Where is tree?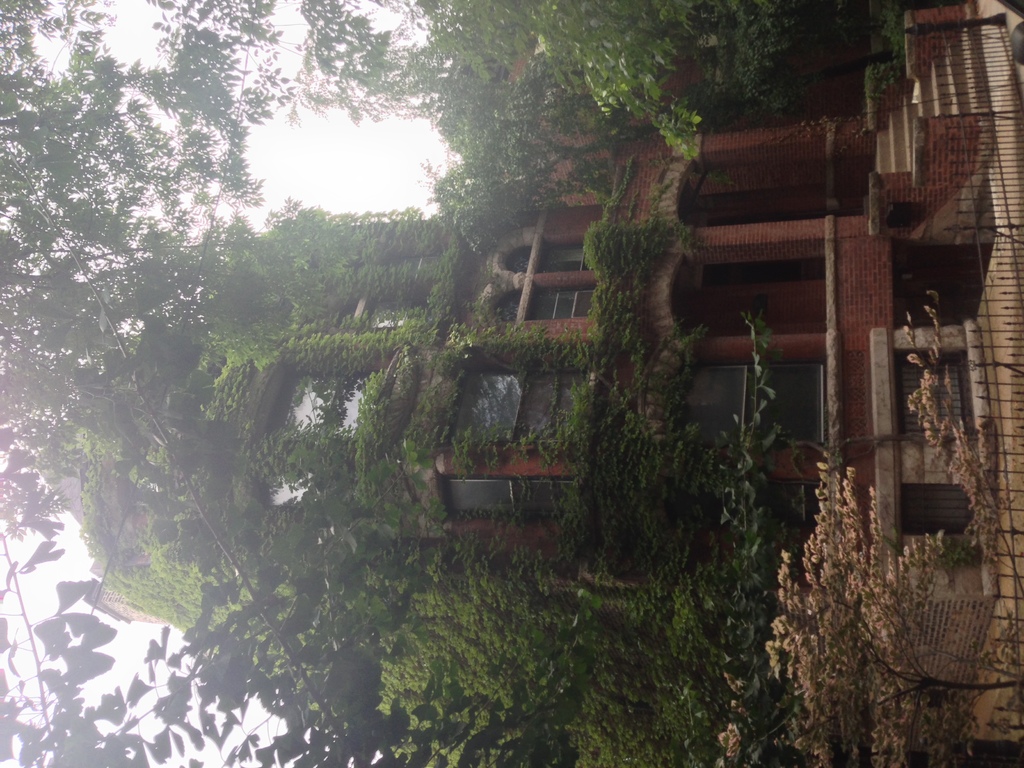
rect(0, 0, 1023, 767).
